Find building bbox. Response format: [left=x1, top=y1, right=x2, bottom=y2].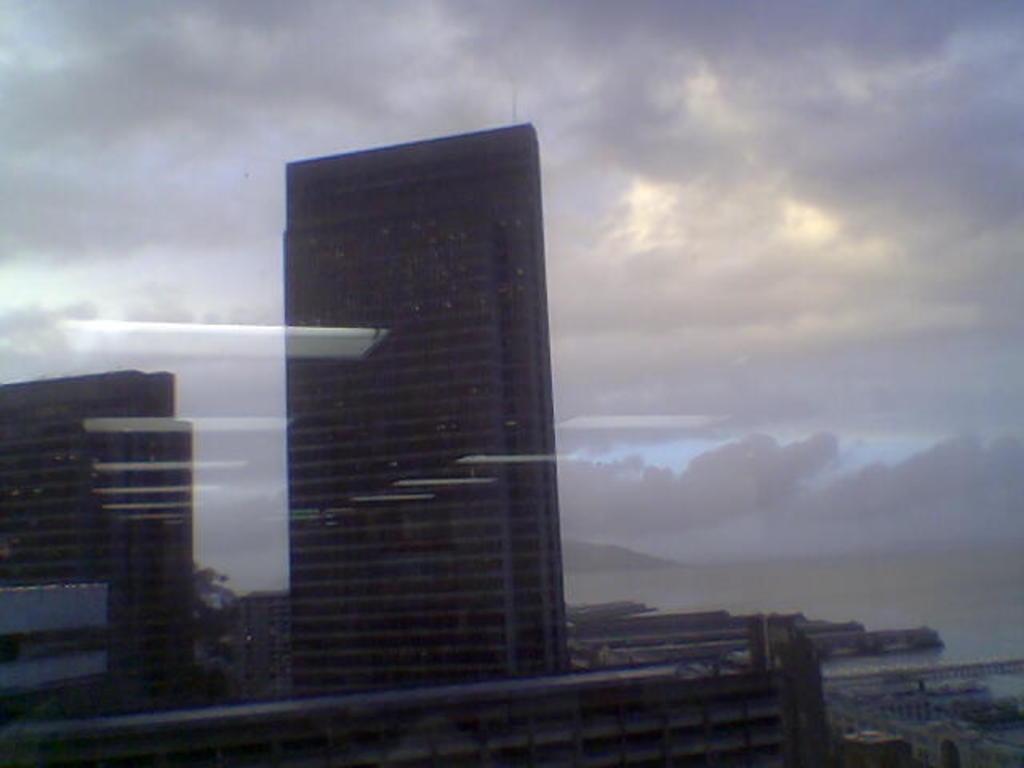
[left=0, top=379, right=187, bottom=704].
